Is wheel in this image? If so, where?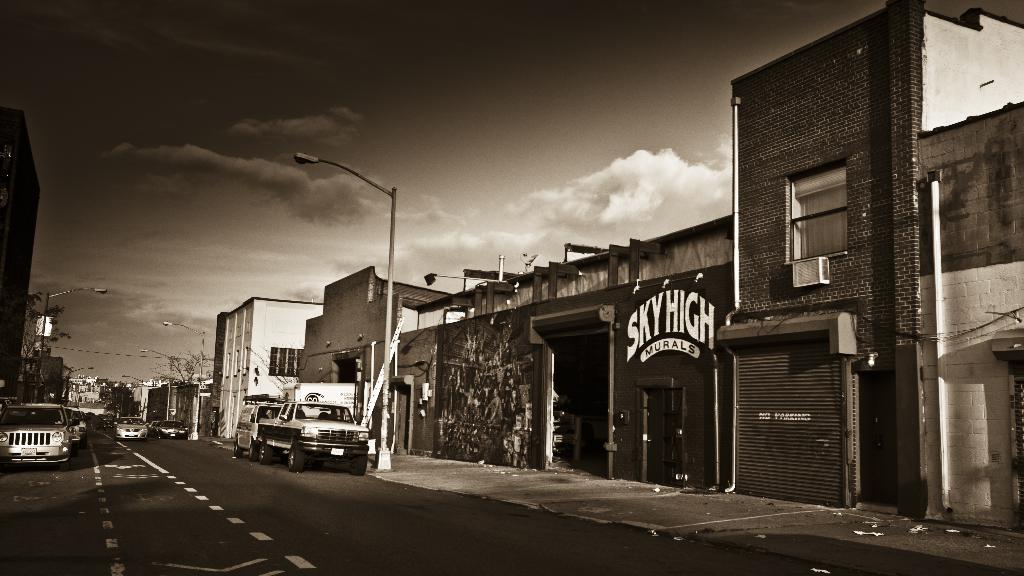
Yes, at pyautogui.locateOnScreen(289, 437, 303, 475).
